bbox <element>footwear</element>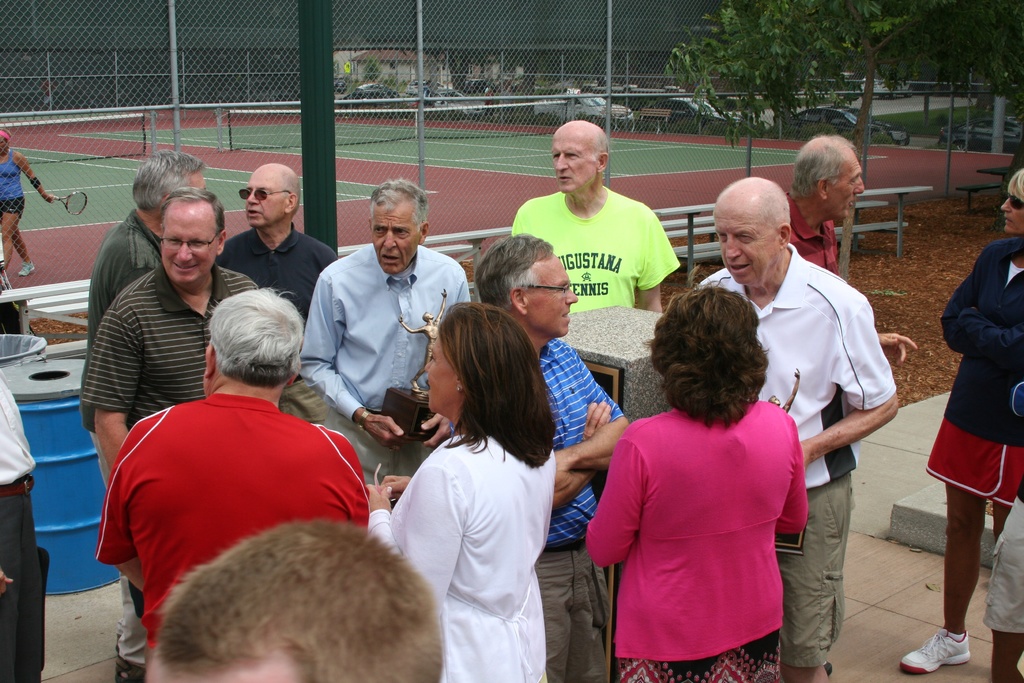
[18,259,36,274]
